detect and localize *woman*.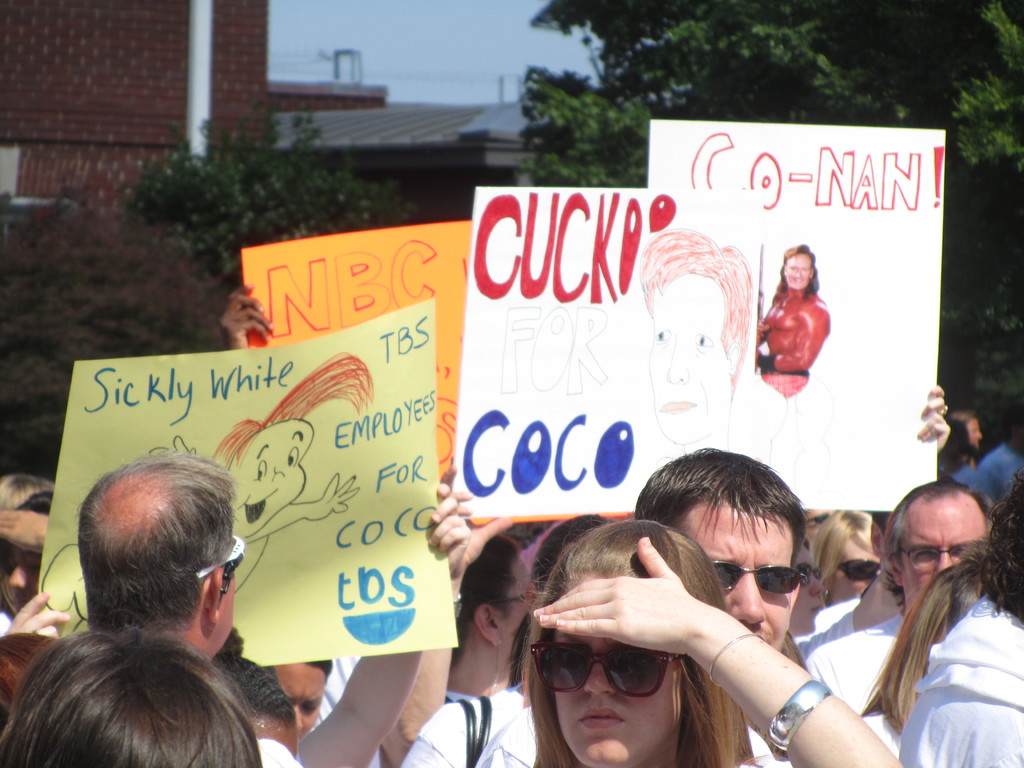
Localized at select_region(813, 504, 879, 609).
